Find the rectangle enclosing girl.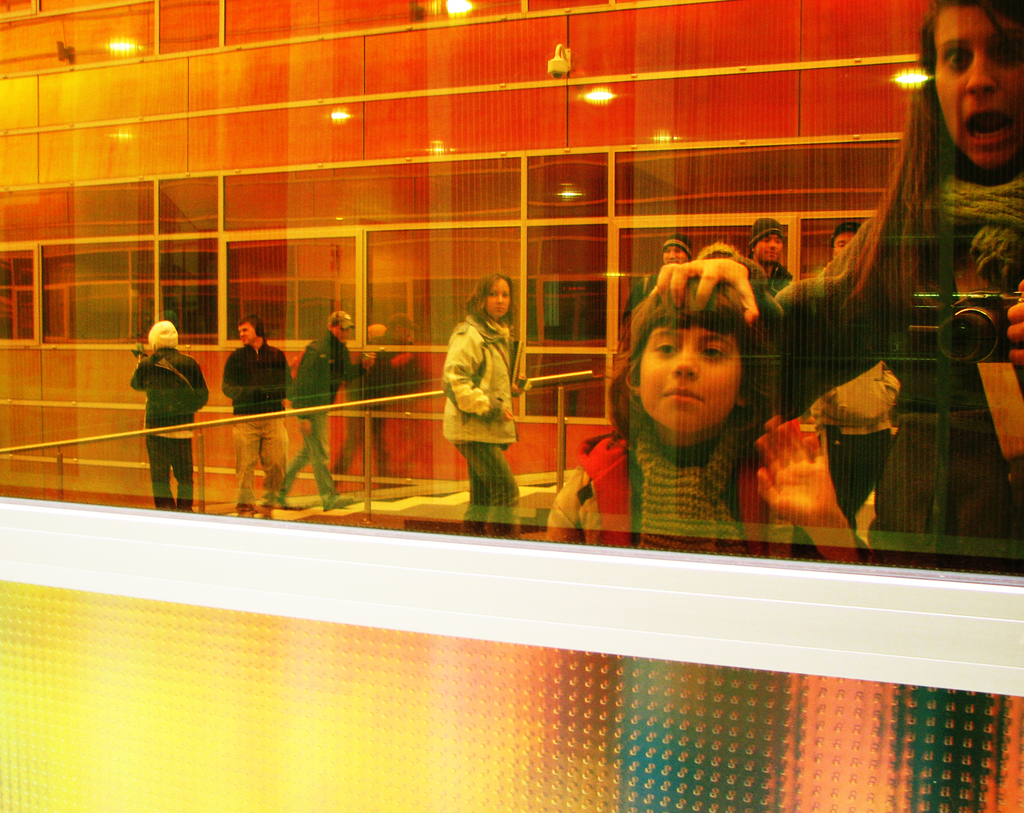
440/273/519/533.
